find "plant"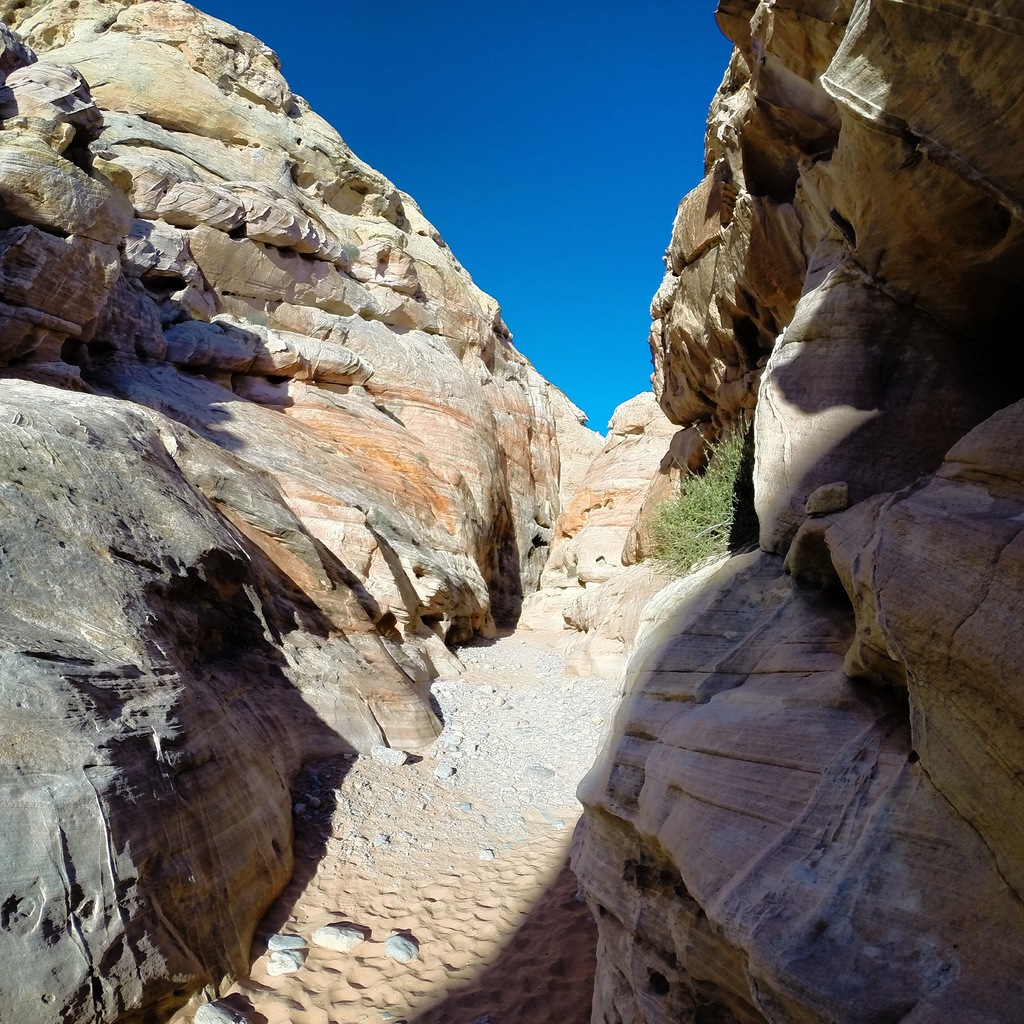
(x1=627, y1=396, x2=746, y2=574)
